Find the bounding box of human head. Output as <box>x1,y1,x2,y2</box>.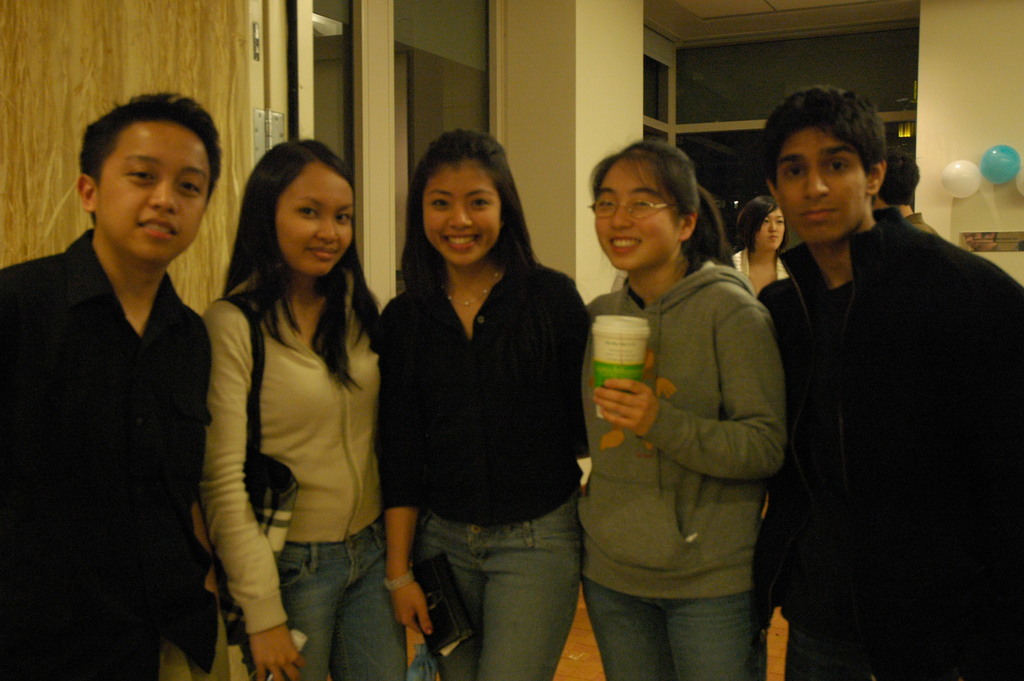
<box>740,196,793,256</box>.
